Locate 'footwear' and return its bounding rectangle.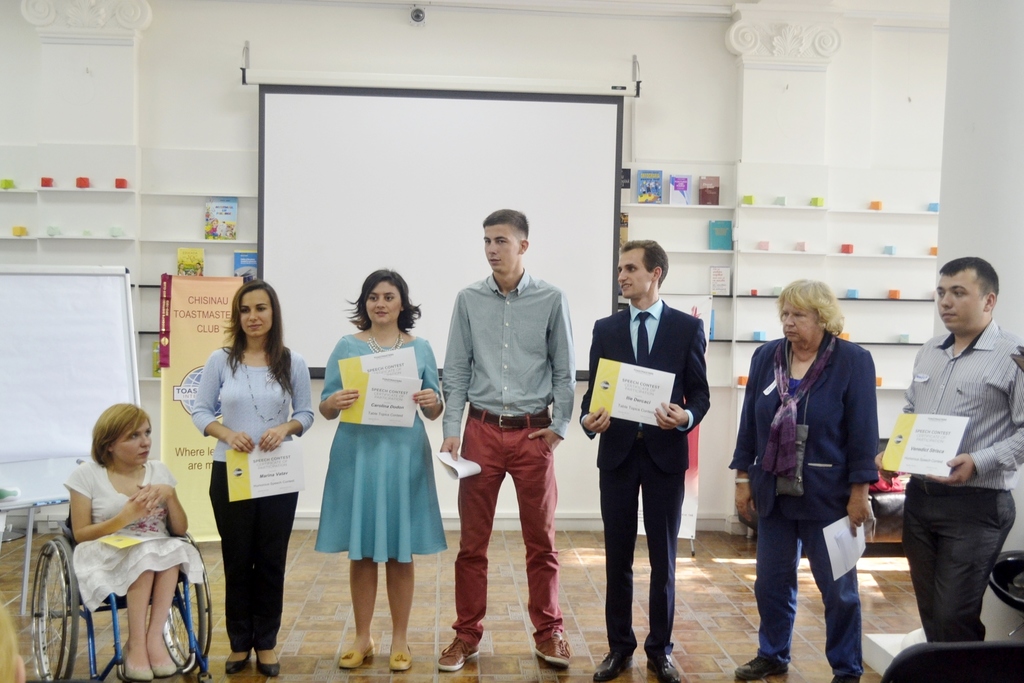
(437,638,477,671).
